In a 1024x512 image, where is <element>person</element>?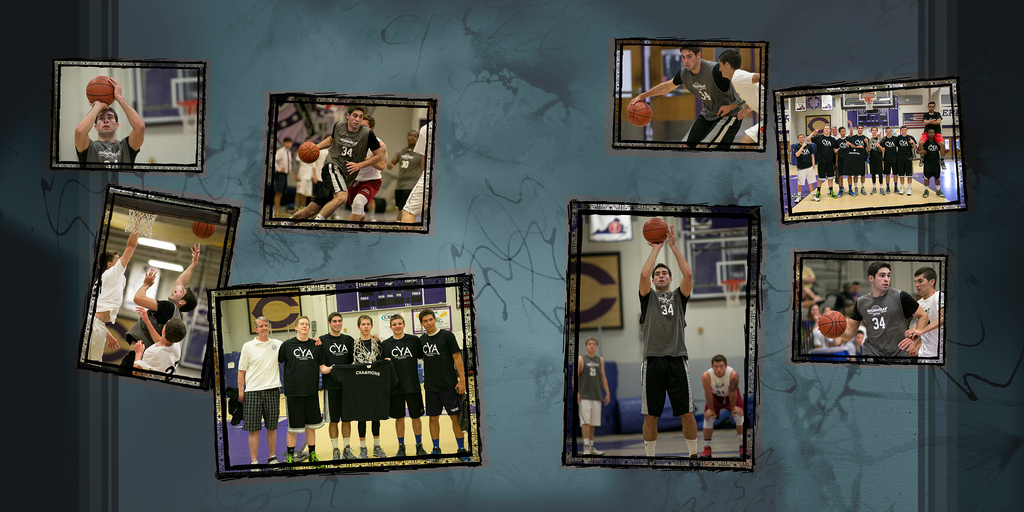
{"x1": 924, "y1": 129, "x2": 943, "y2": 198}.
